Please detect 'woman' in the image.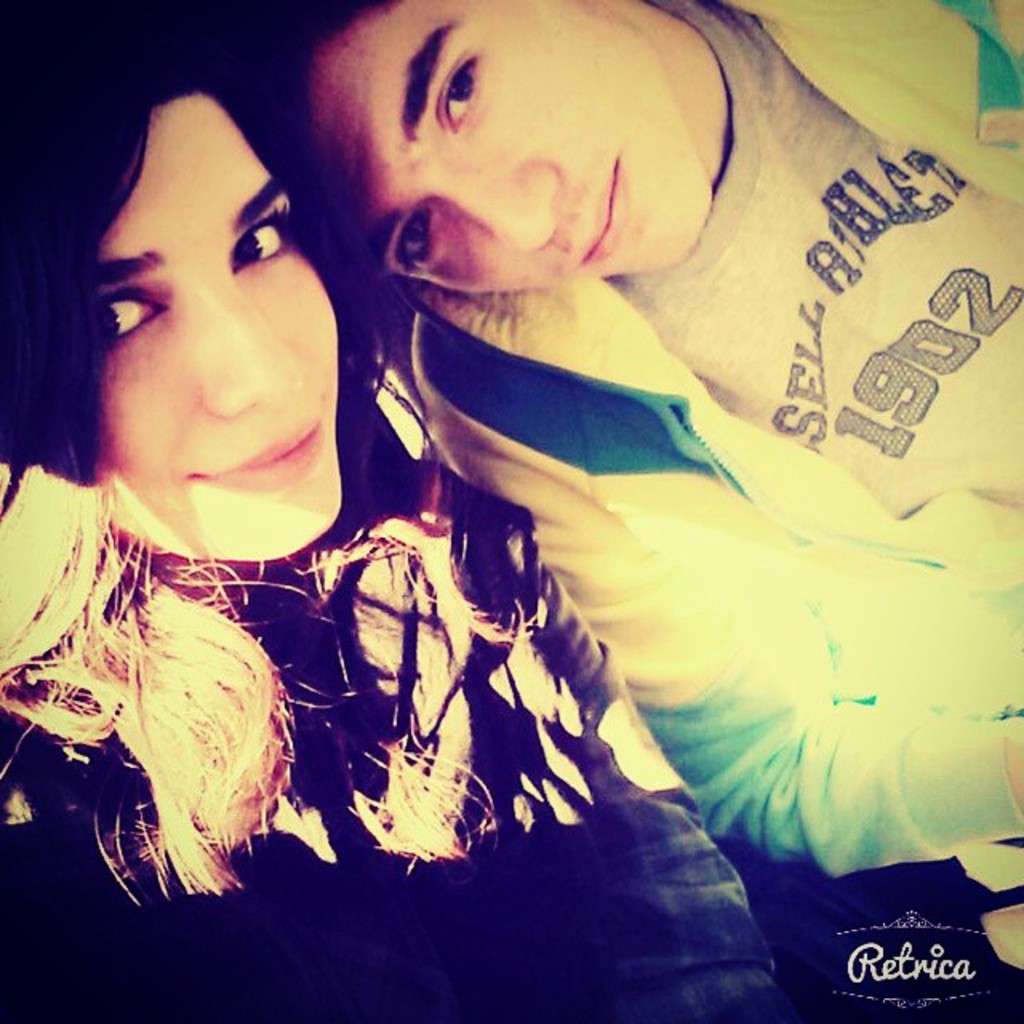
<bbox>0, 0, 1022, 1022</bbox>.
